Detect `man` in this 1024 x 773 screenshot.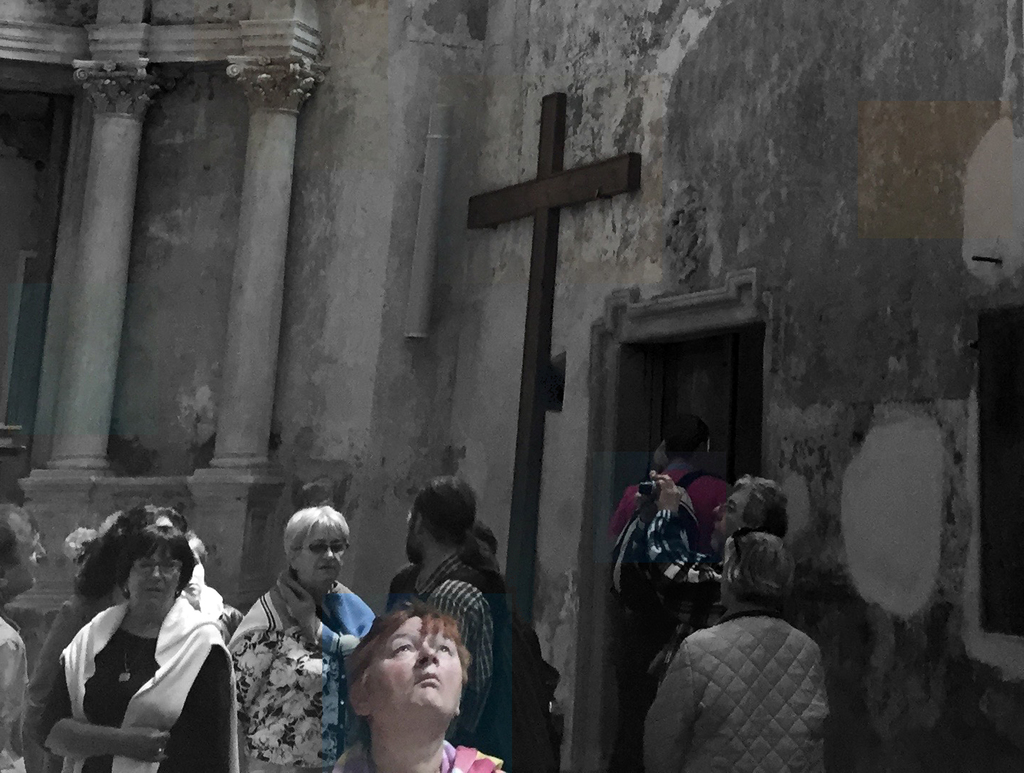
Detection: {"x1": 0, "y1": 493, "x2": 39, "y2": 772}.
